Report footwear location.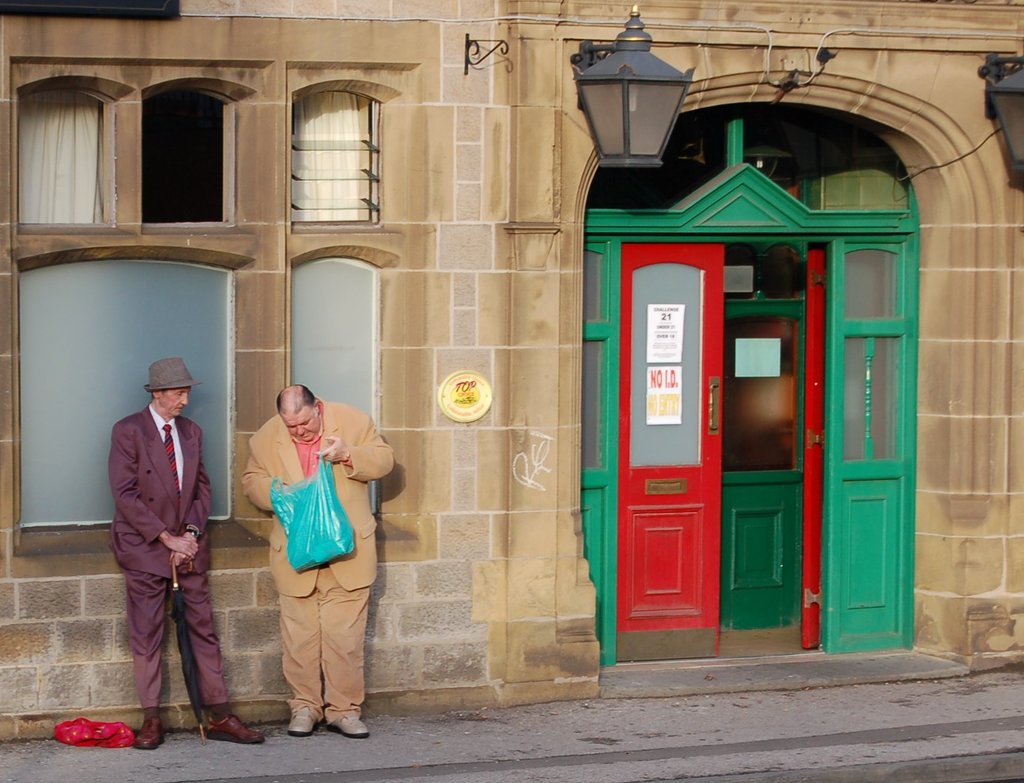
Report: region(329, 716, 372, 739).
